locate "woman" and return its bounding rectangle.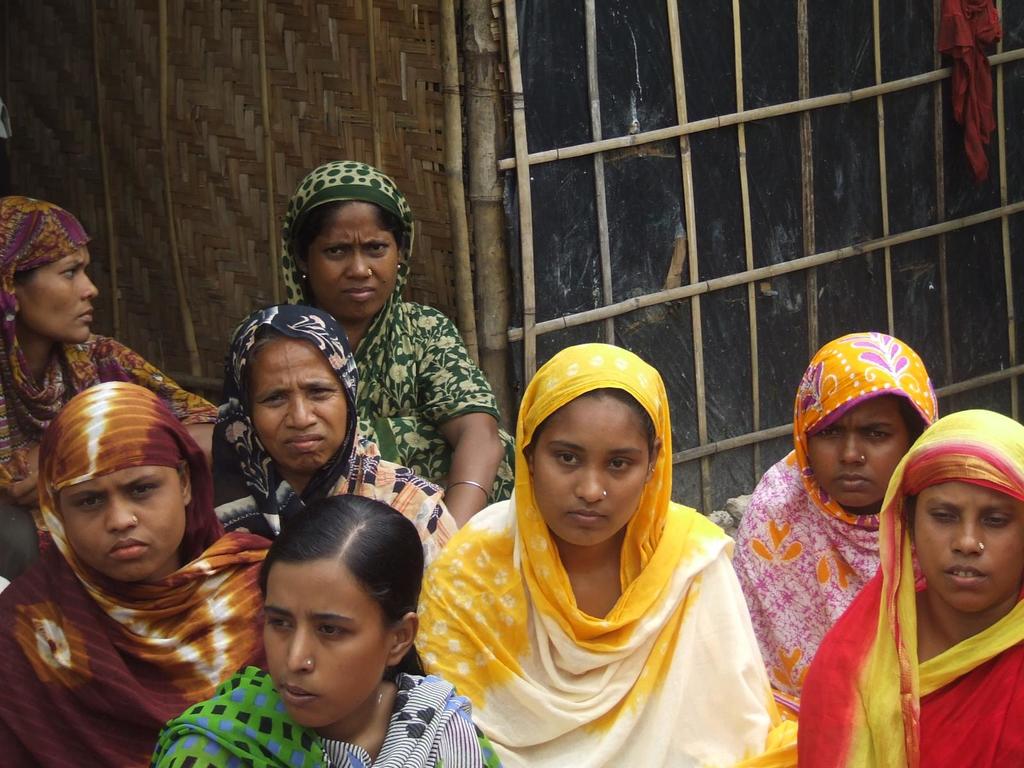
box=[413, 332, 790, 767].
